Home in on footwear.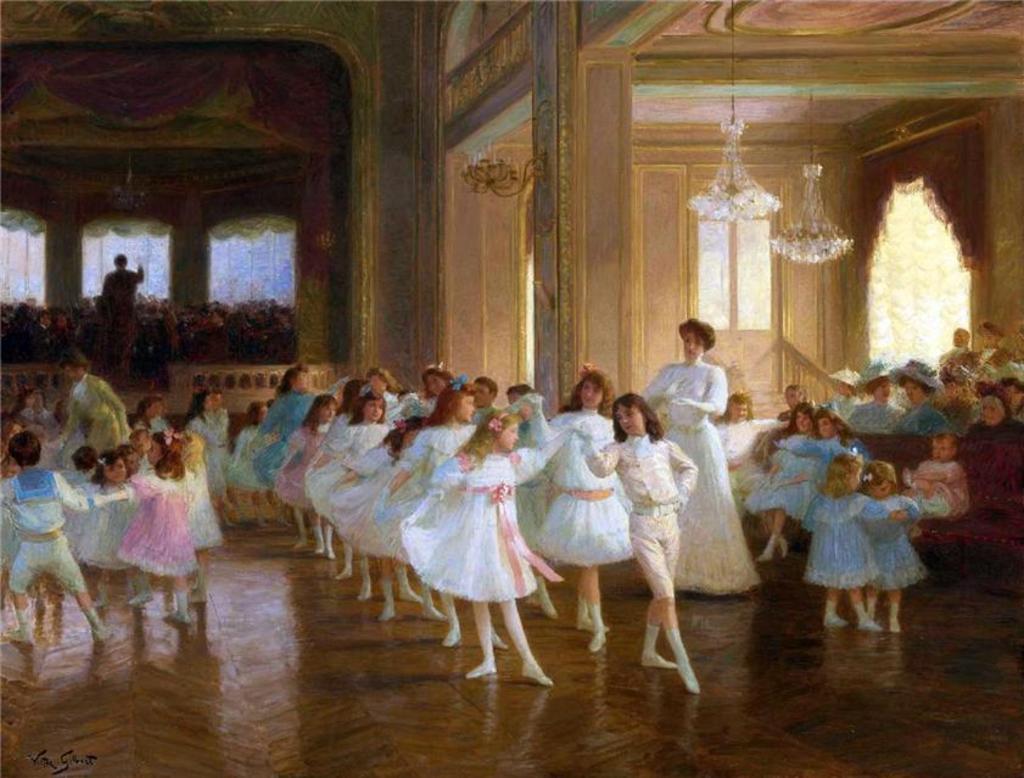
Homed in at (left=823, top=616, right=846, bottom=626).
